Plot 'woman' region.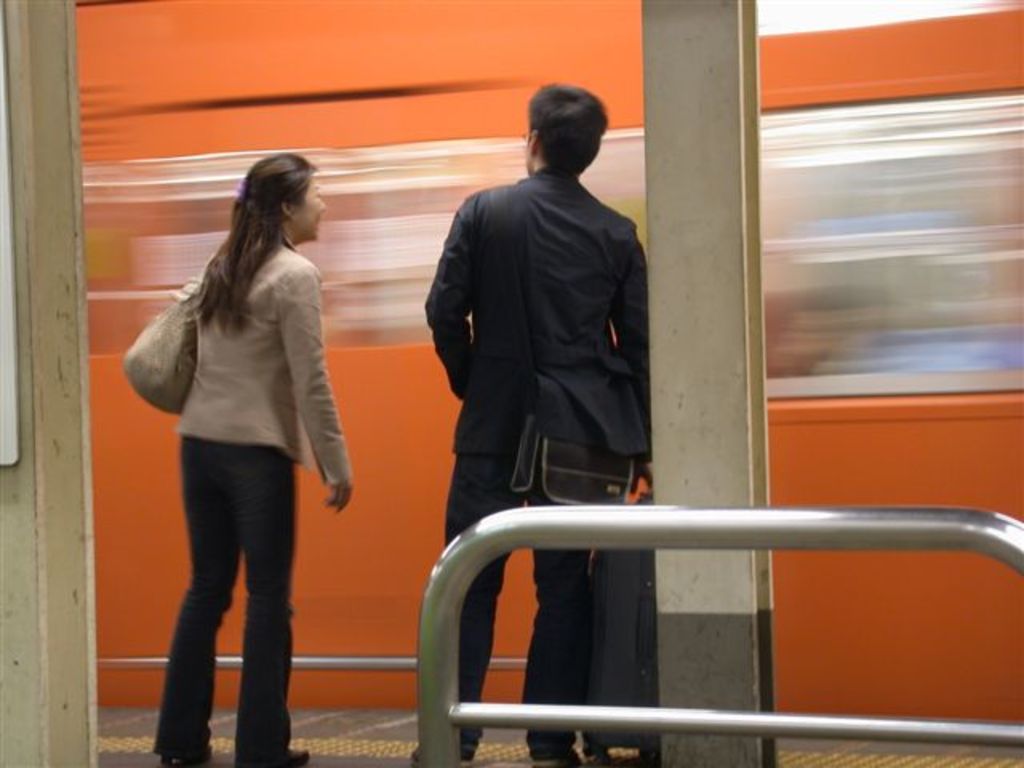
Plotted at 126, 187, 354, 742.
